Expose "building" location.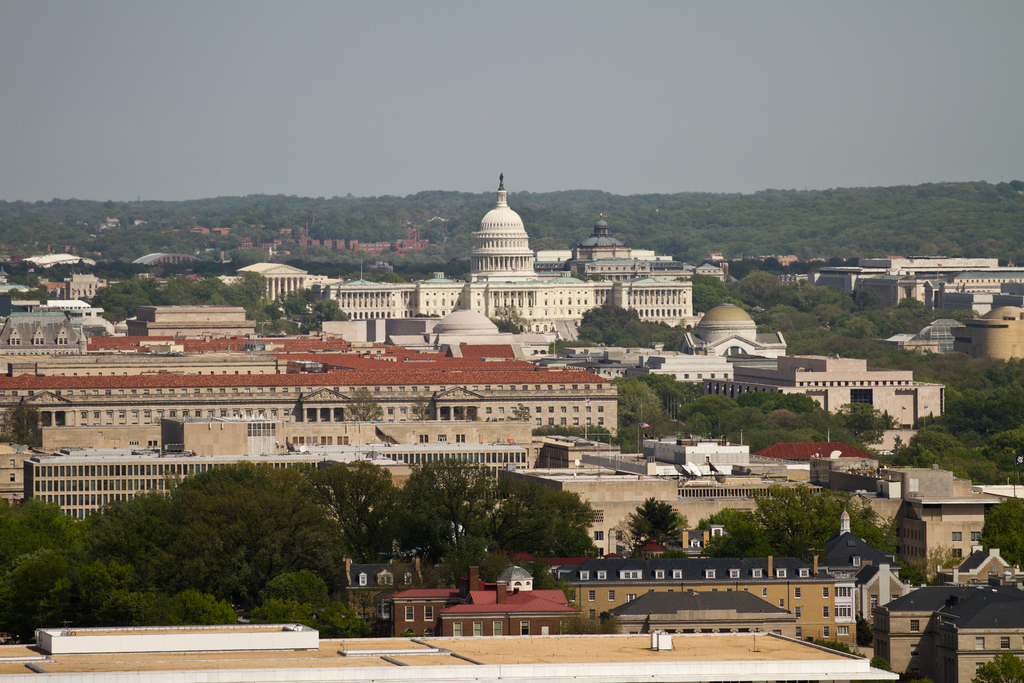
Exposed at crop(326, 170, 696, 333).
